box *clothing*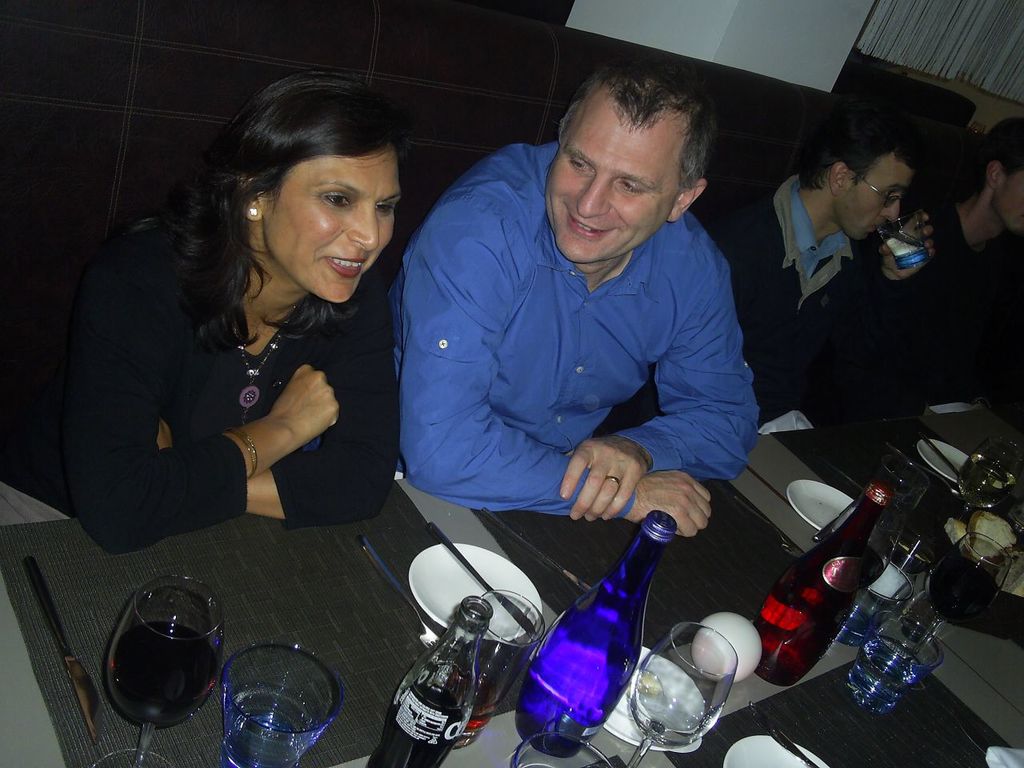
(left=690, top=170, right=902, bottom=423)
